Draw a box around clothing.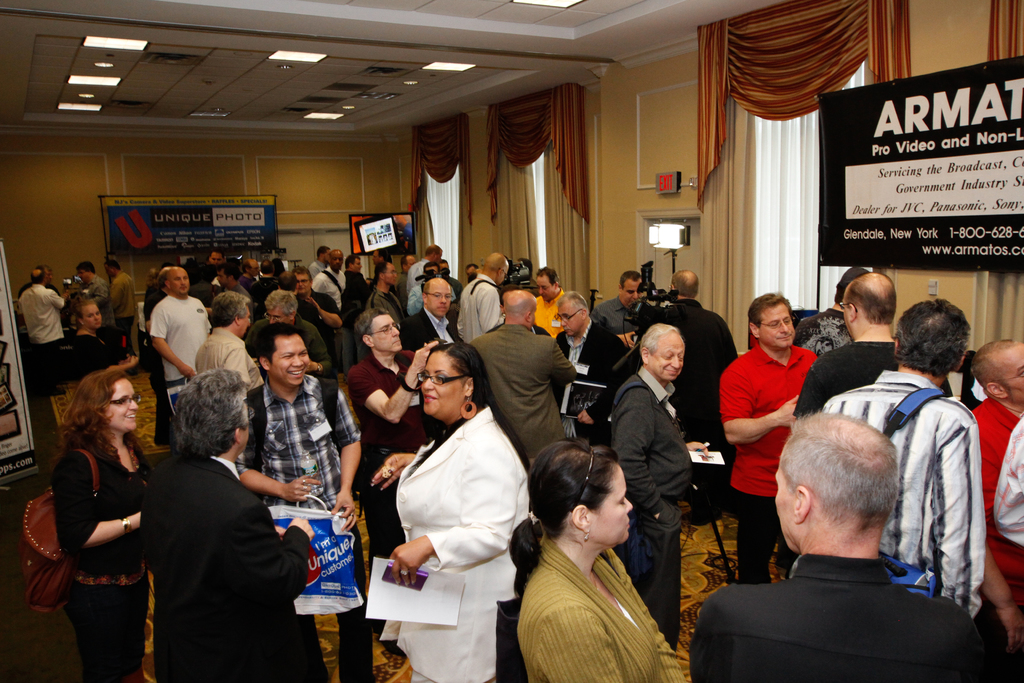
191 320 259 401.
